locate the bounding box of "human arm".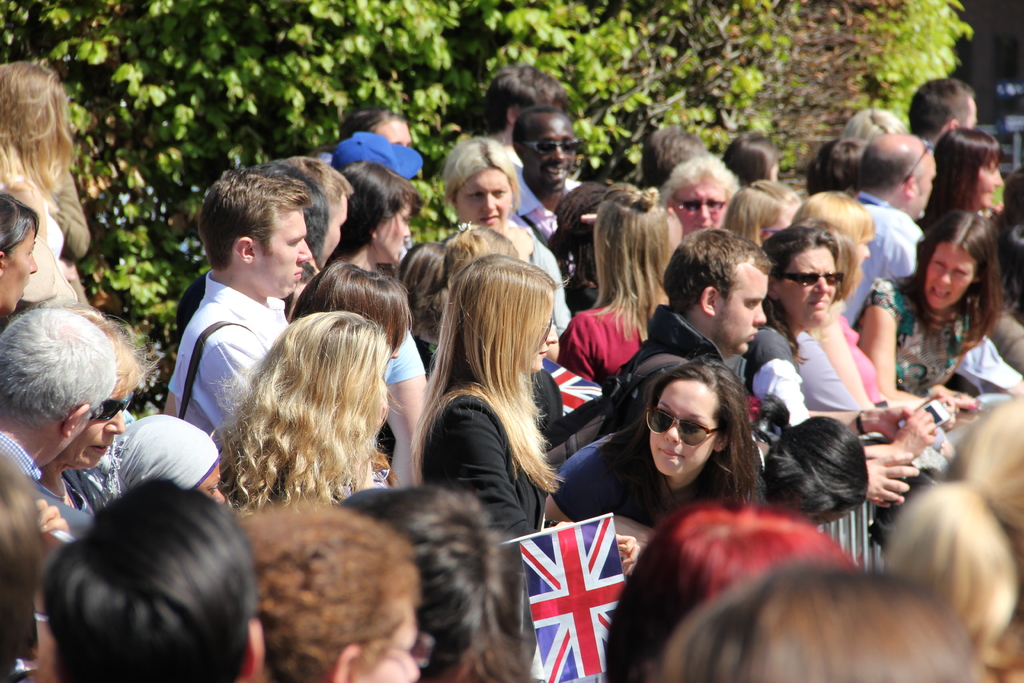
Bounding box: pyautogui.locateOnScreen(858, 404, 945, 466).
